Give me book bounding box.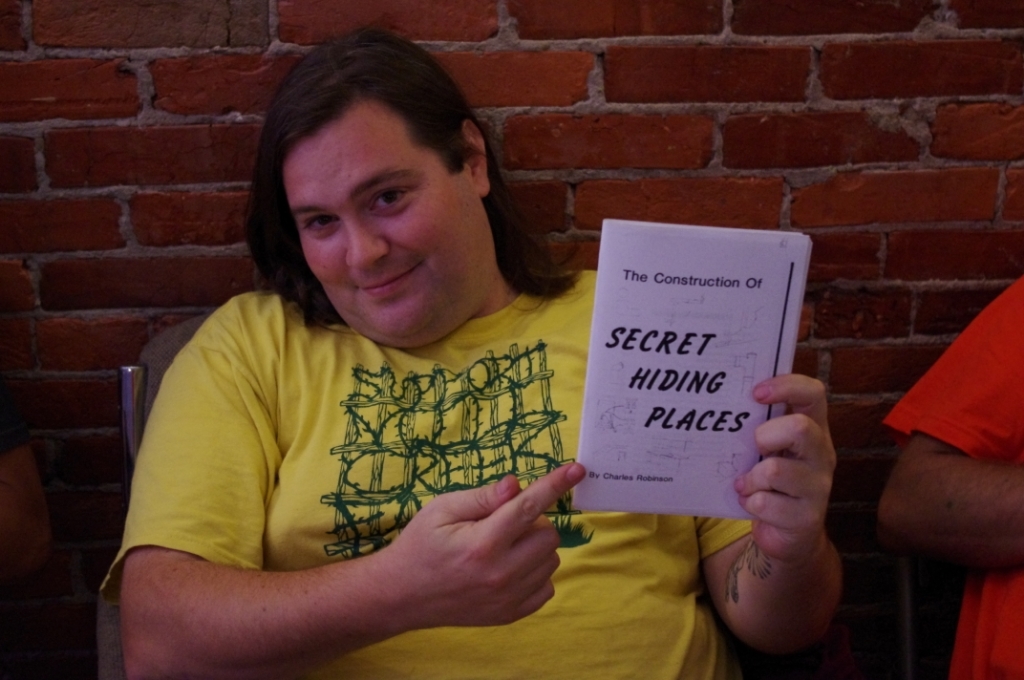
region(580, 218, 811, 525).
